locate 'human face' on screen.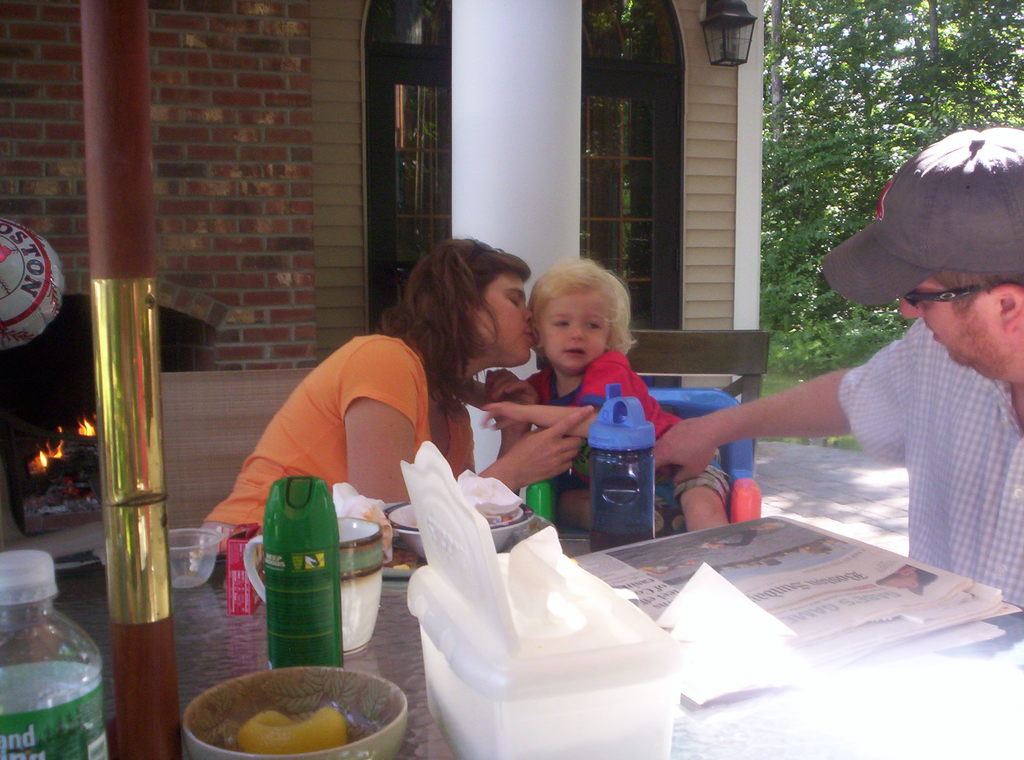
On screen at region(898, 272, 1004, 367).
